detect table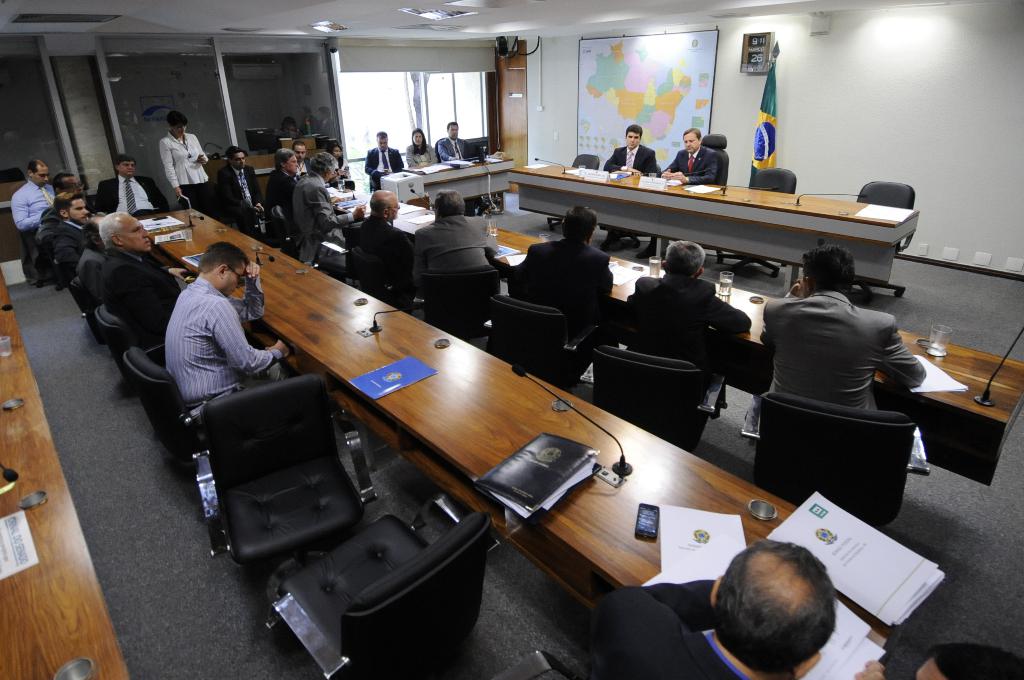
locate(324, 185, 1023, 486)
